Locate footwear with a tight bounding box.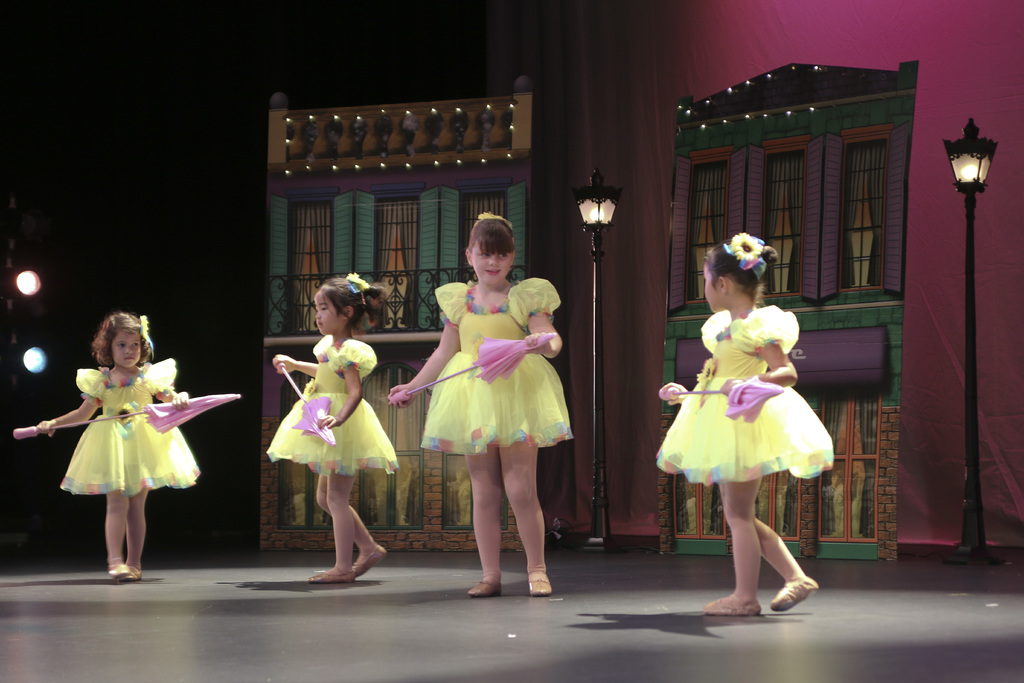
box=[708, 597, 762, 616].
